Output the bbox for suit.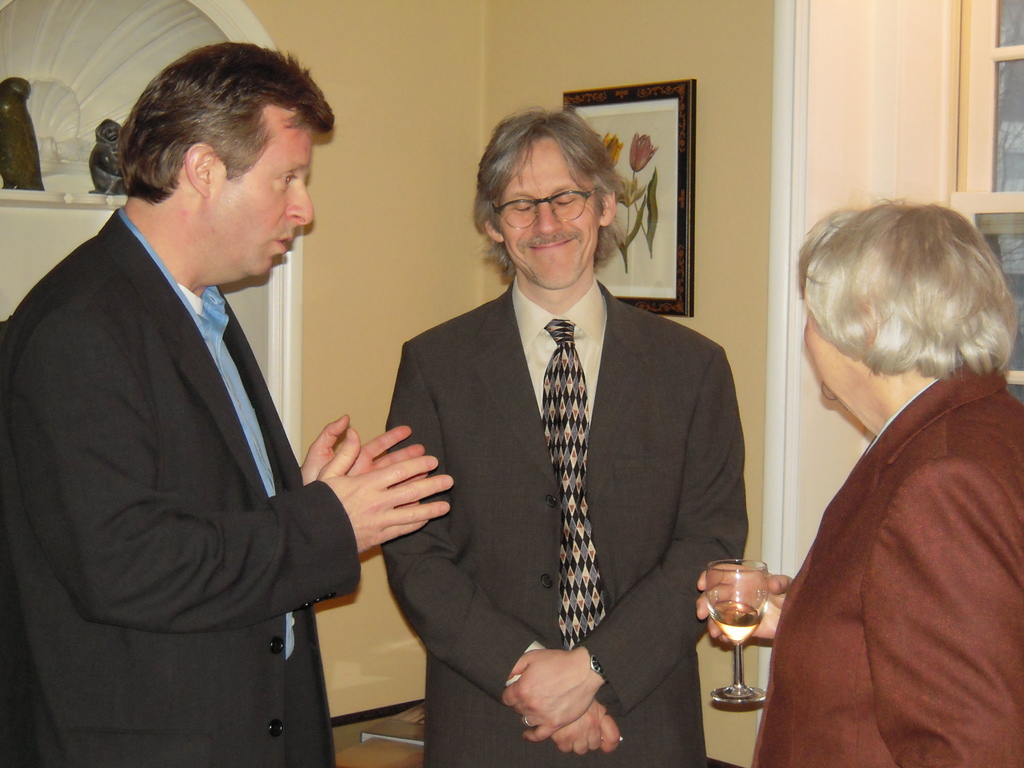
748, 352, 1023, 767.
